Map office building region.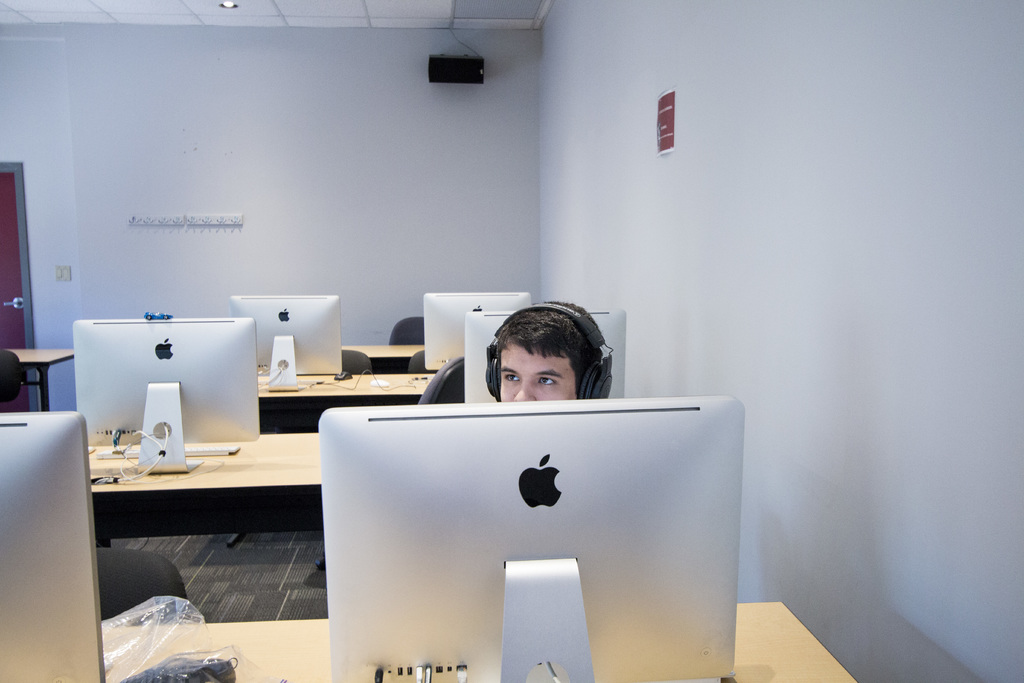
Mapped to x1=0, y1=28, x2=785, y2=682.
